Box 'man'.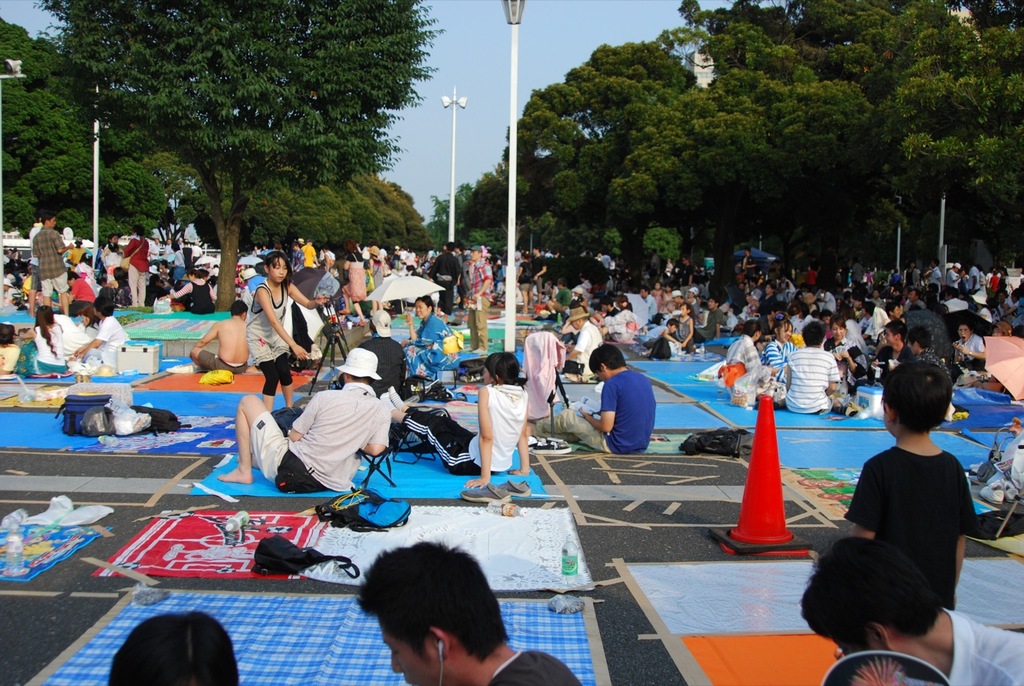
{"left": 68, "top": 234, "right": 92, "bottom": 270}.
